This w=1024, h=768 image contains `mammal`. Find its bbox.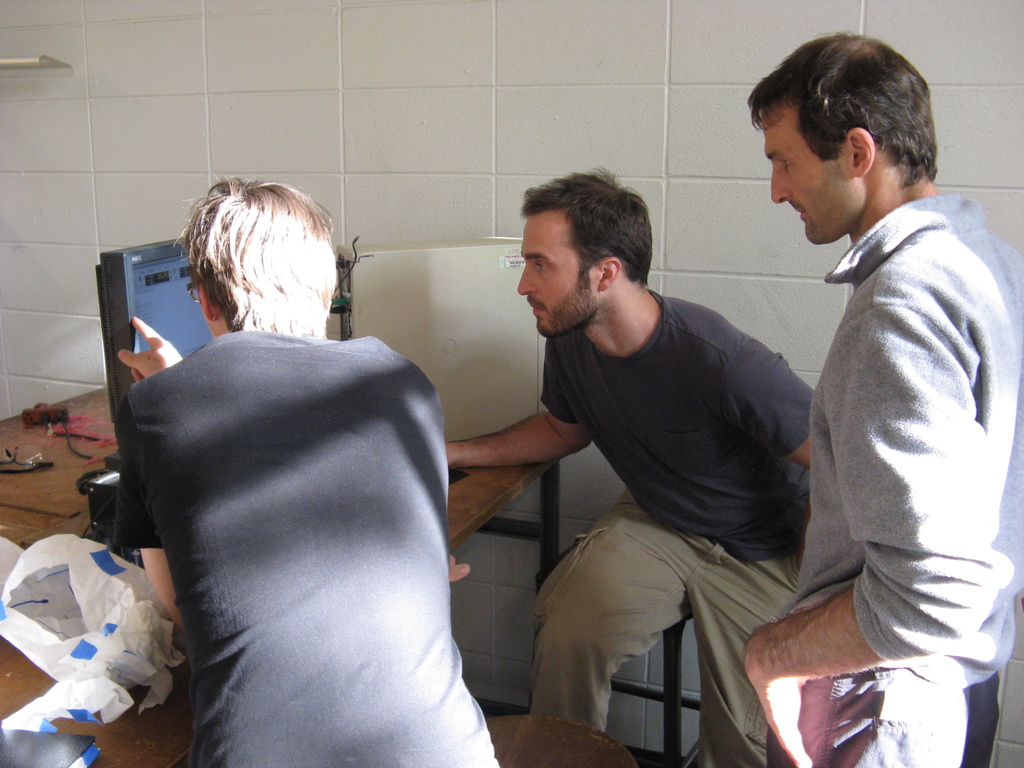
rect(100, 170, 513, 719).
